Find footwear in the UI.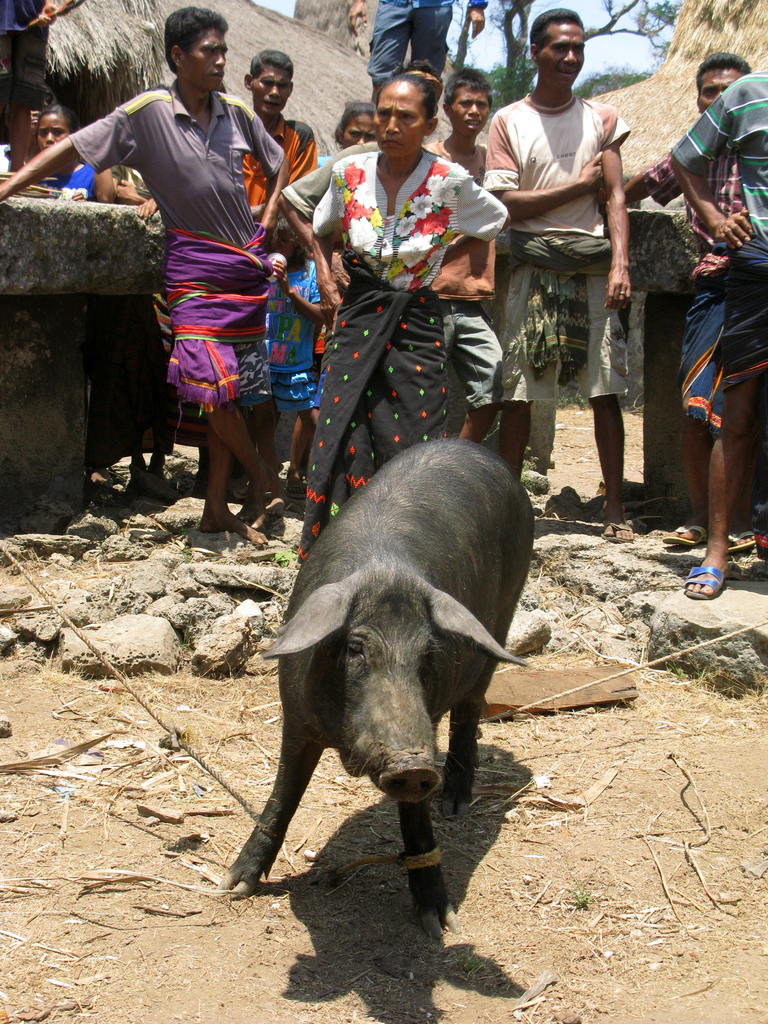
UI element at [x1=680, y1=557, x2=733, y2=605].
